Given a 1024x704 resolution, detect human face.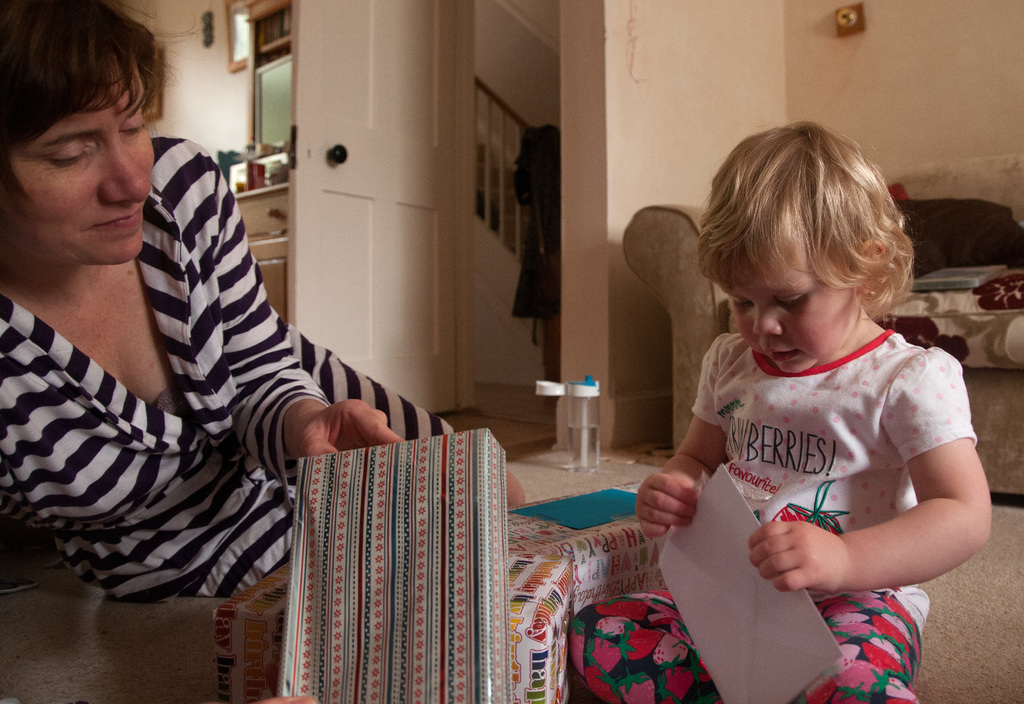
locate(720, 232, 859, 376).
